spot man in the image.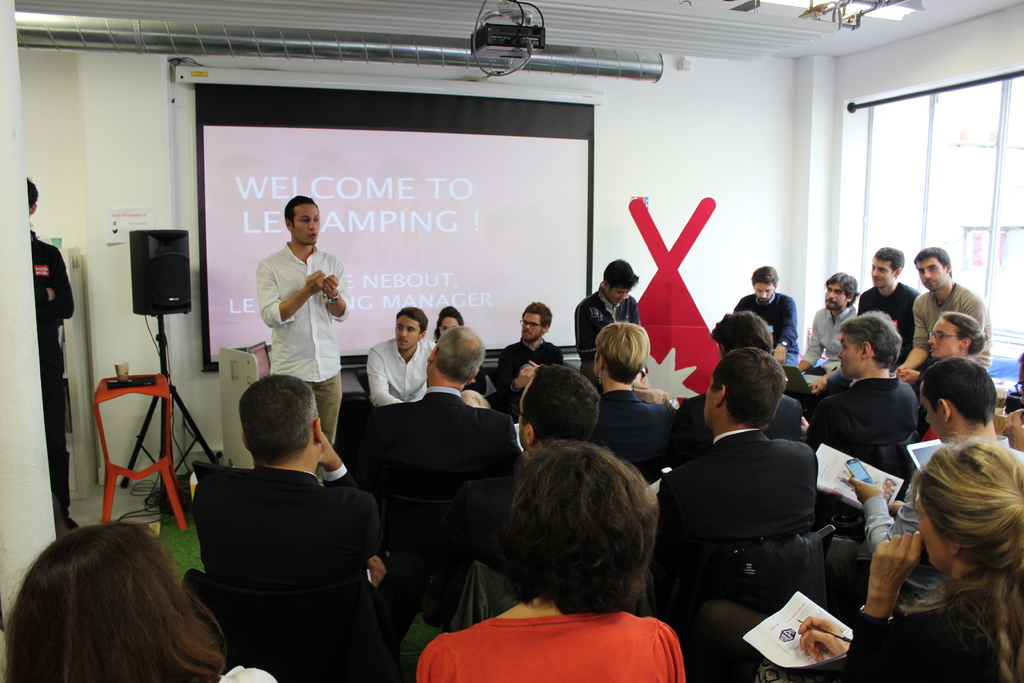
man found at 492/297/564/415.
